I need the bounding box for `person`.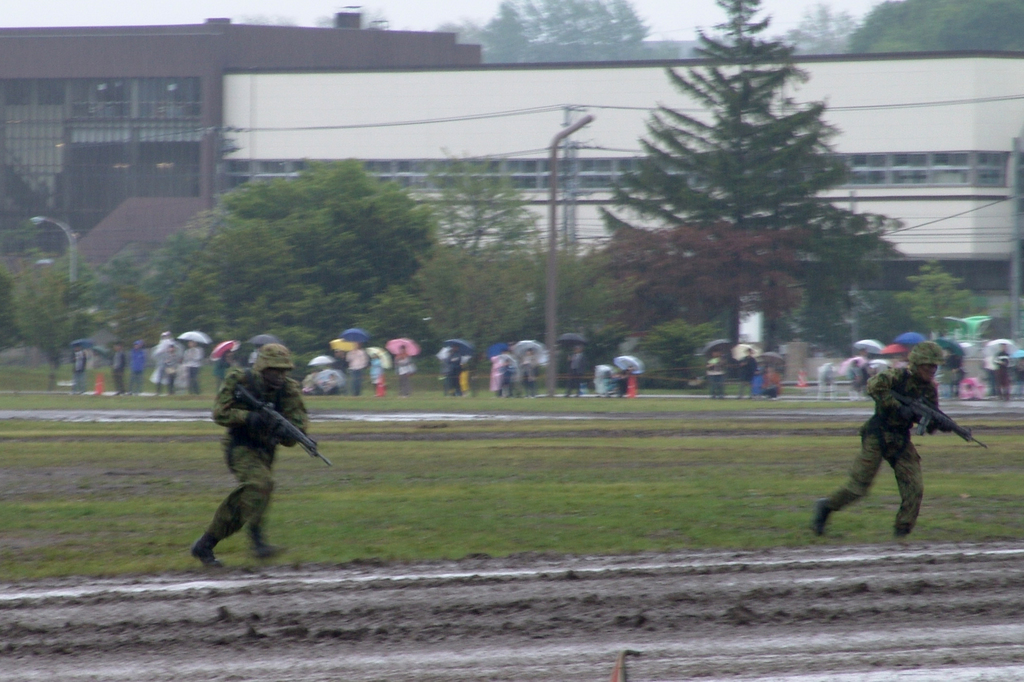
Here it is: <box>184,341,316,575</box>.
